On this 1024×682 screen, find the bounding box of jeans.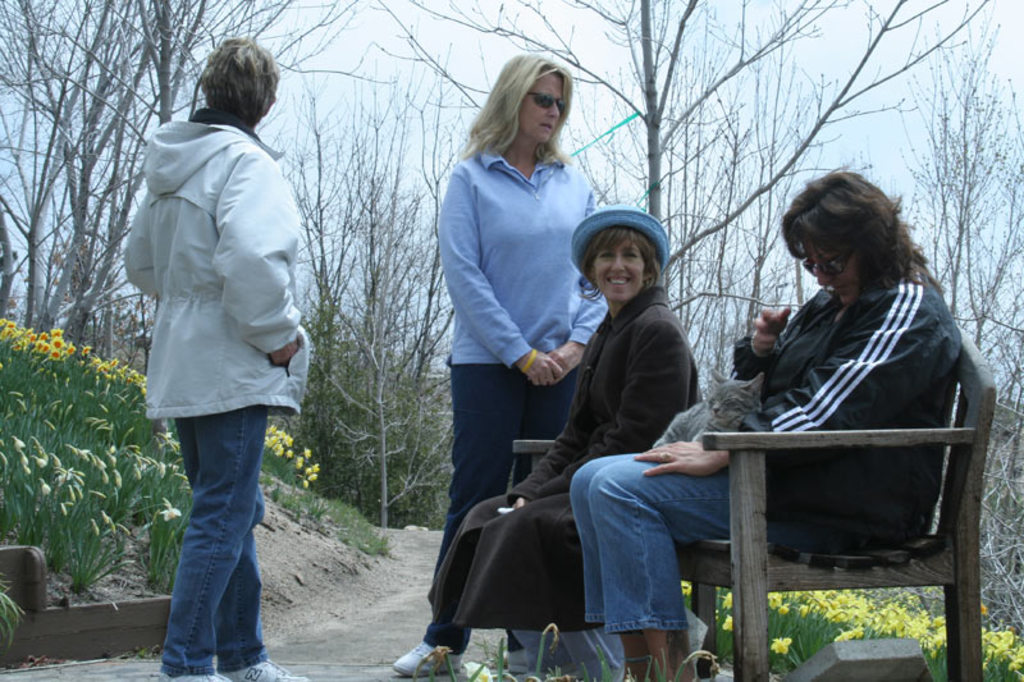
Bounding box: bbox(156, 412, 269, 672).
